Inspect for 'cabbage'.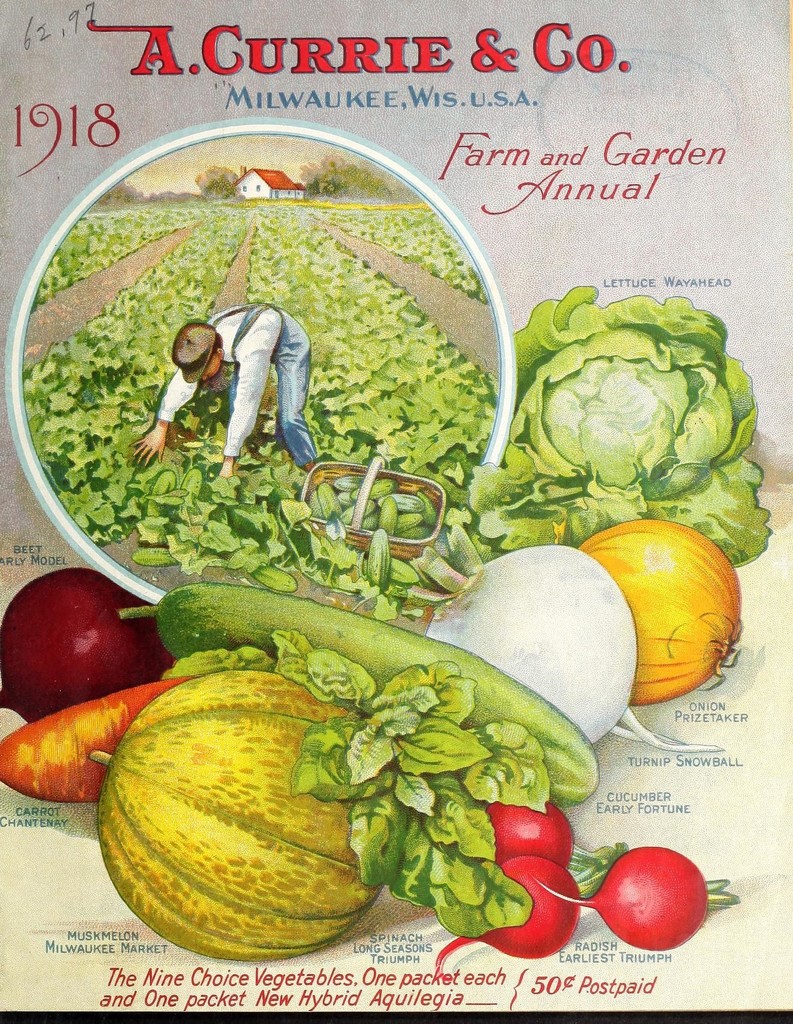
Inspection: box=[467, 285, 769, 564].
